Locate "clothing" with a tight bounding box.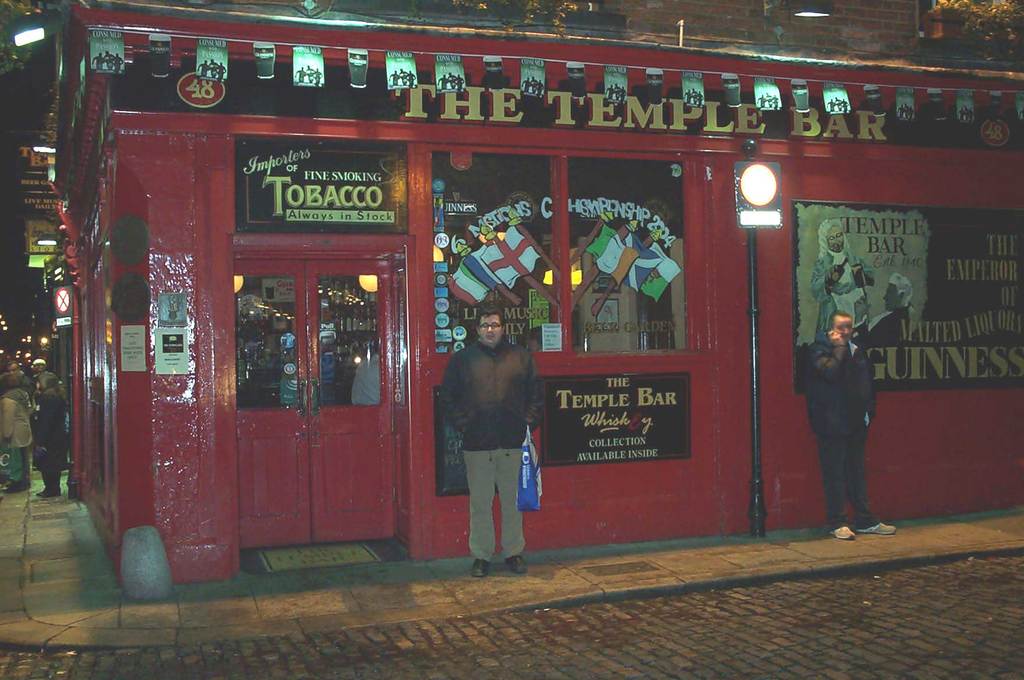
left=614, top=86, right=621, bottom=102.
